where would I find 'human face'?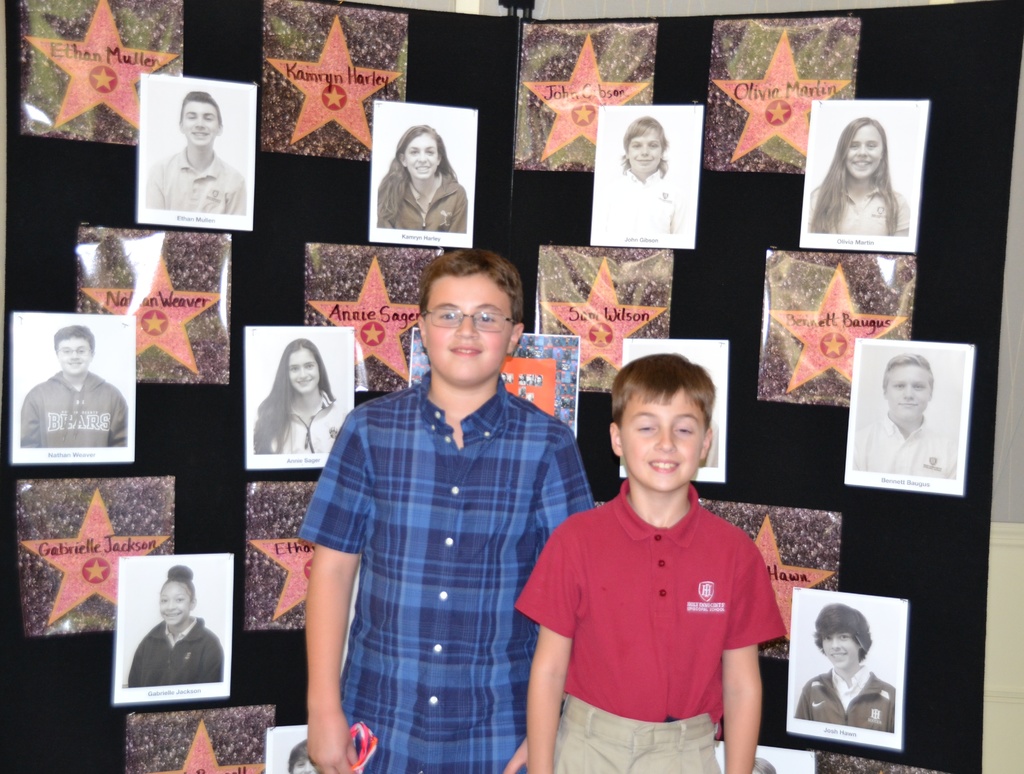
At [left=405, top=130, right=438, bottom=179].
